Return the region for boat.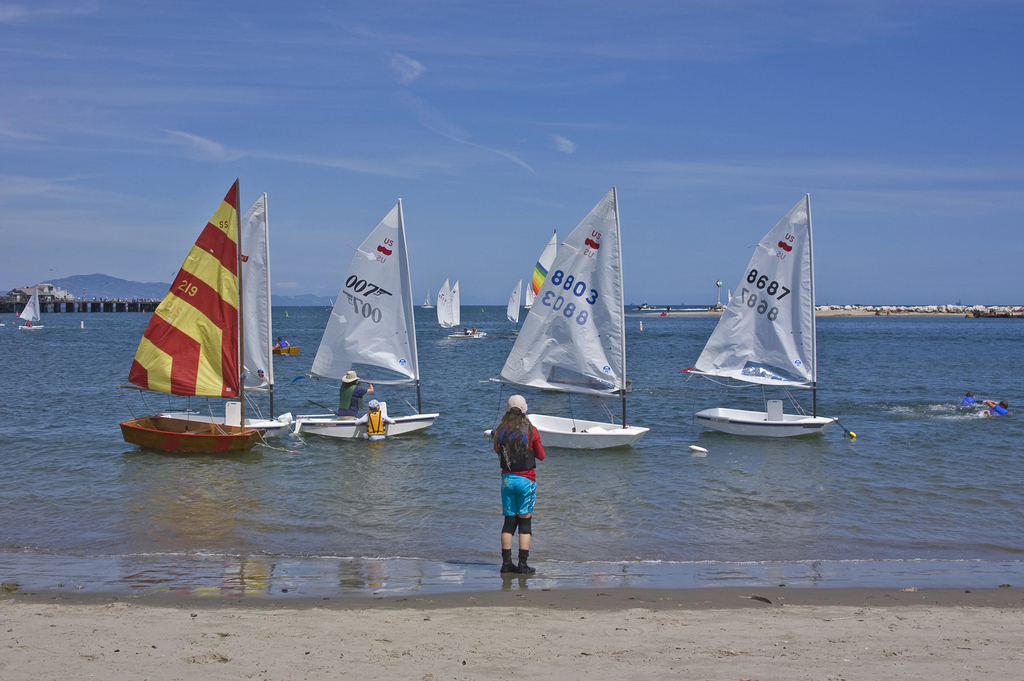
[x1=166, y1=191, x2=298, y2=437].
